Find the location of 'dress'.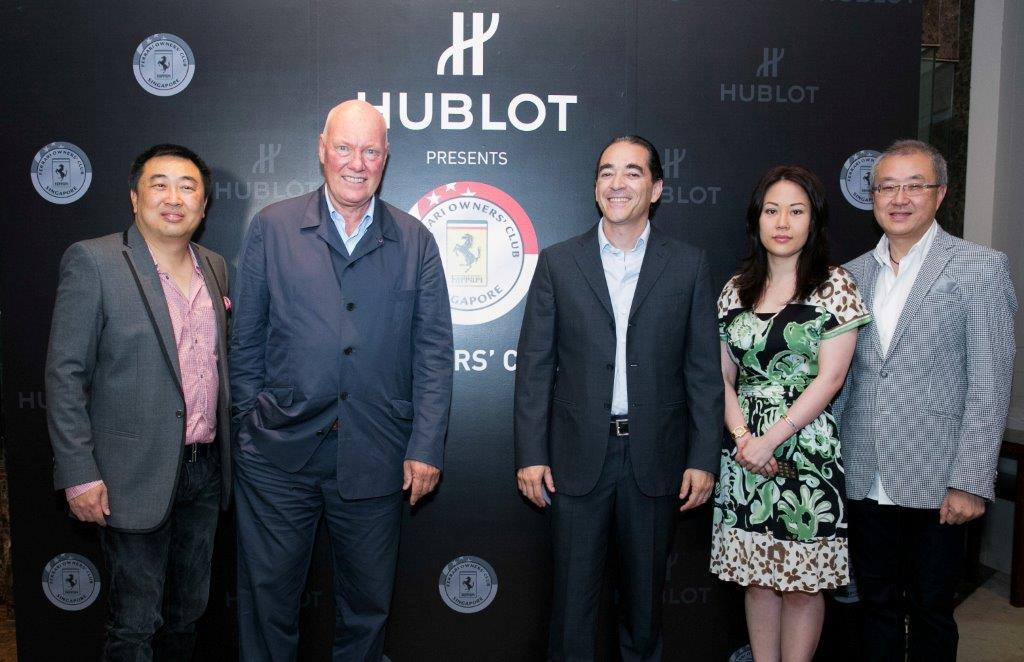
Location: 708 263 869 596.
